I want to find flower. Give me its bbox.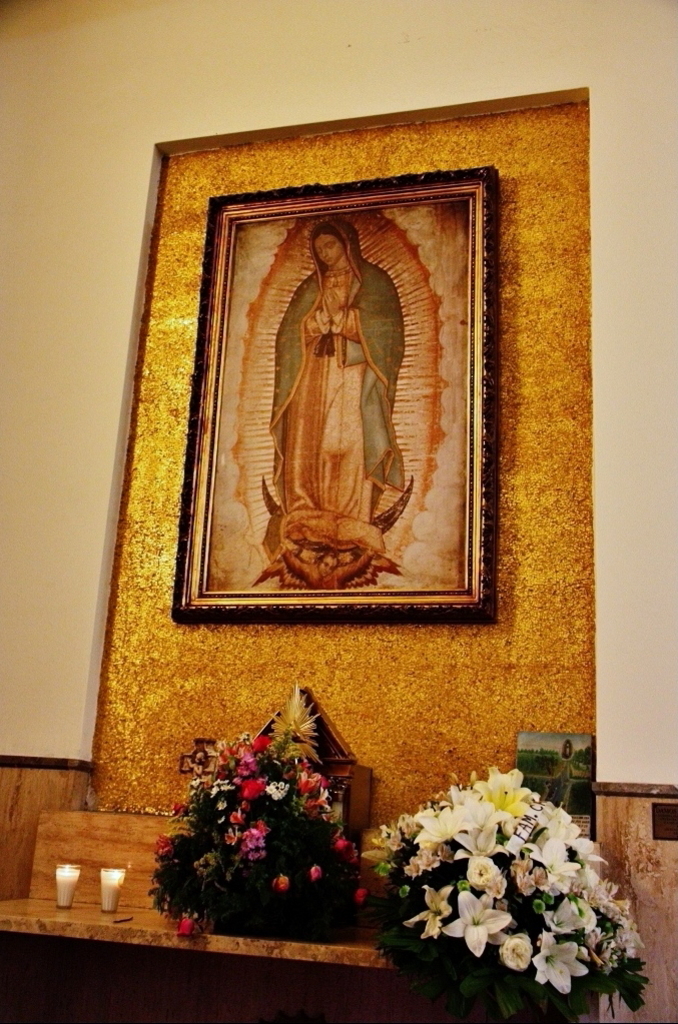
pyautogui.locateOnScreen(152, 830, 170, 857).
